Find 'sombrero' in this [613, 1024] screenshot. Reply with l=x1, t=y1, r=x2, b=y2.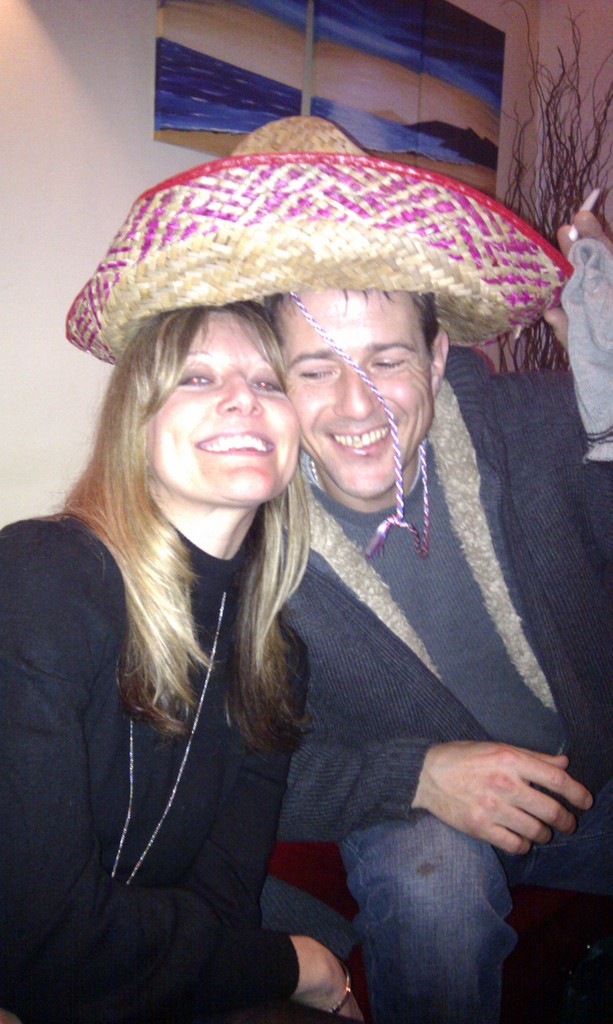
l=60, t=111, r=575, b=556.
